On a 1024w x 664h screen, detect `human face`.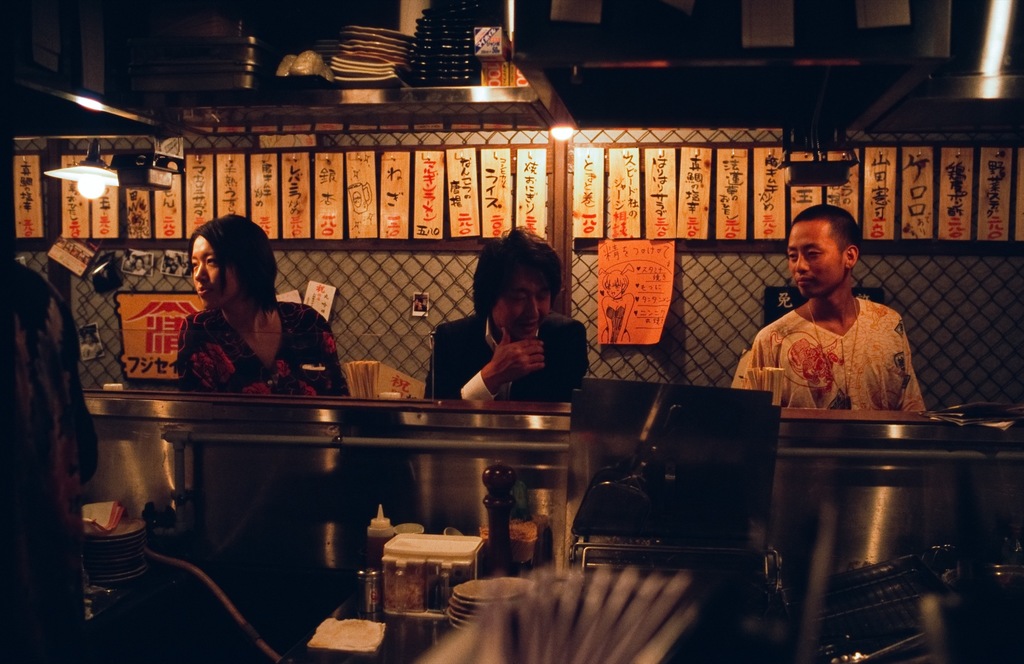
{"x1": 490, "y1": 274, "x2": 553, "y2": 339}.
